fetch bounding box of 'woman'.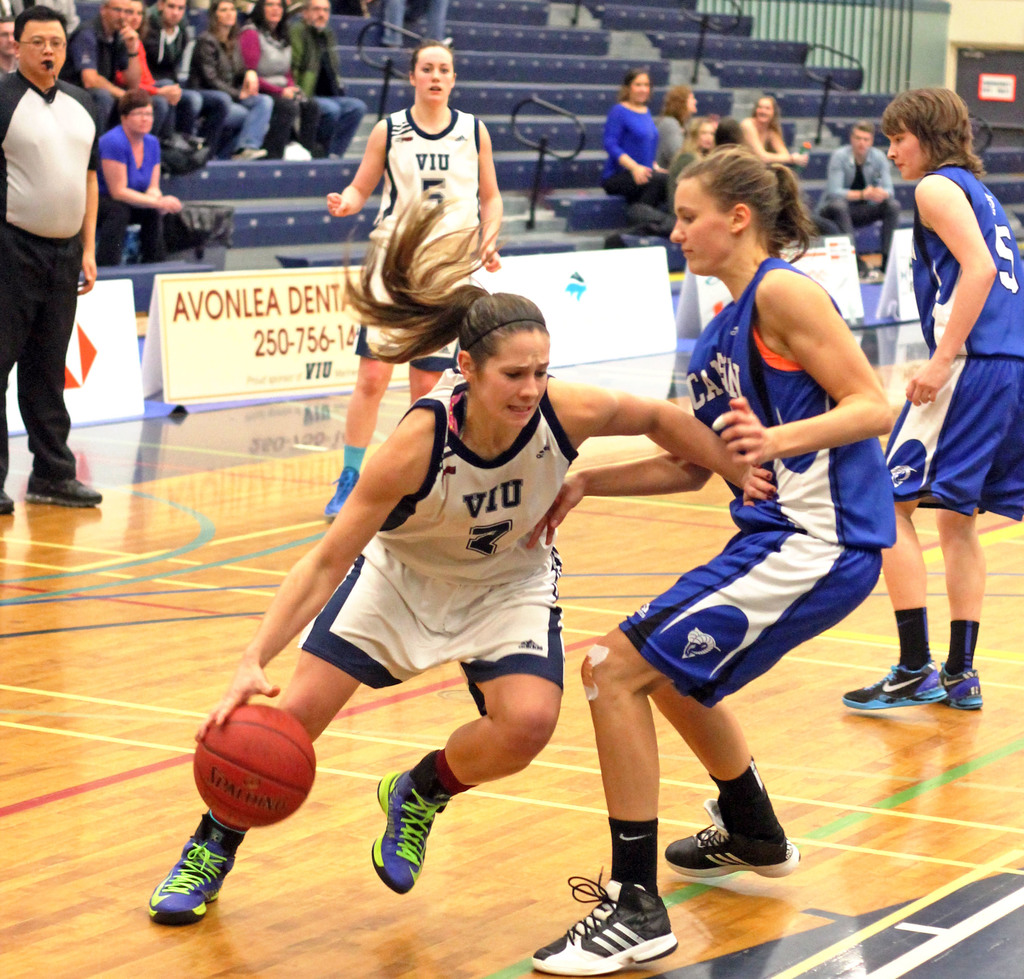
Bbox: <box>91,91,181,262</box>.
